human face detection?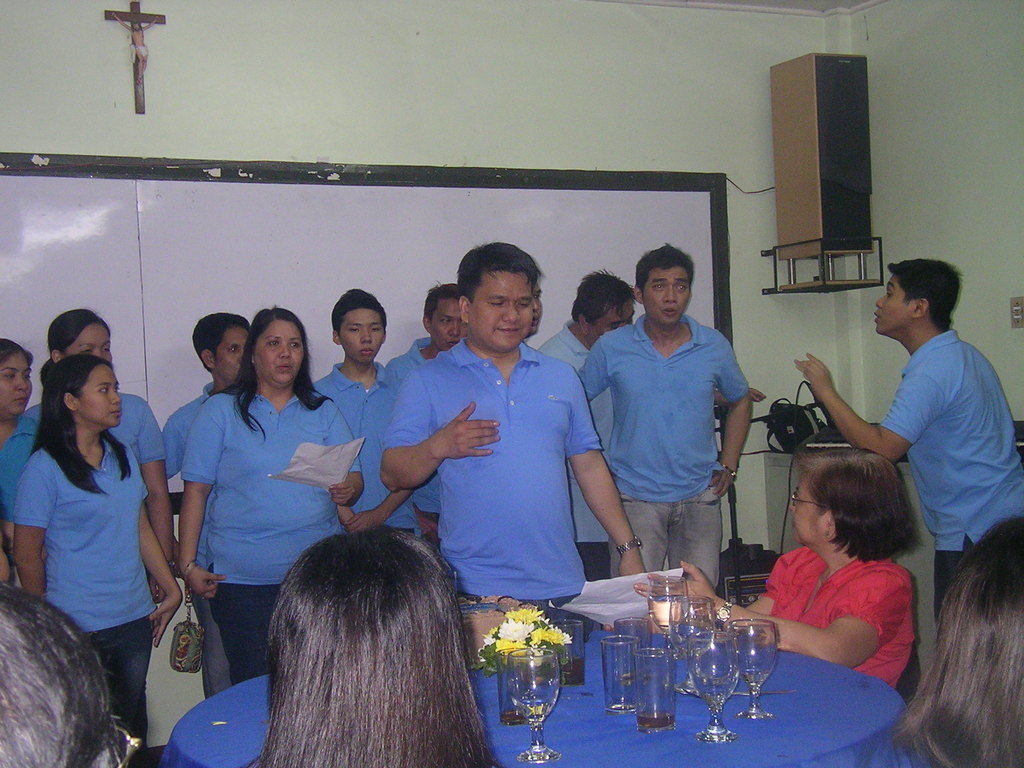
pyautogui.locateOnScreen(593, 297, 640, 339)
